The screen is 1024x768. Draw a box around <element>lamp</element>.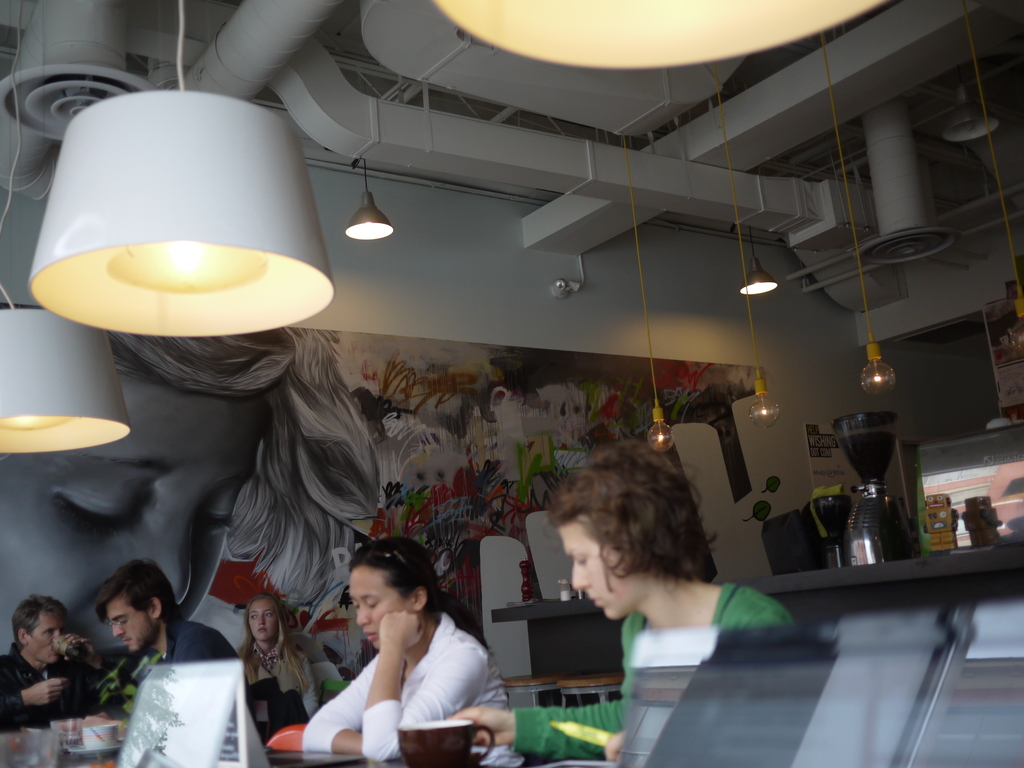
select_region(0, 307, 132, 461).
